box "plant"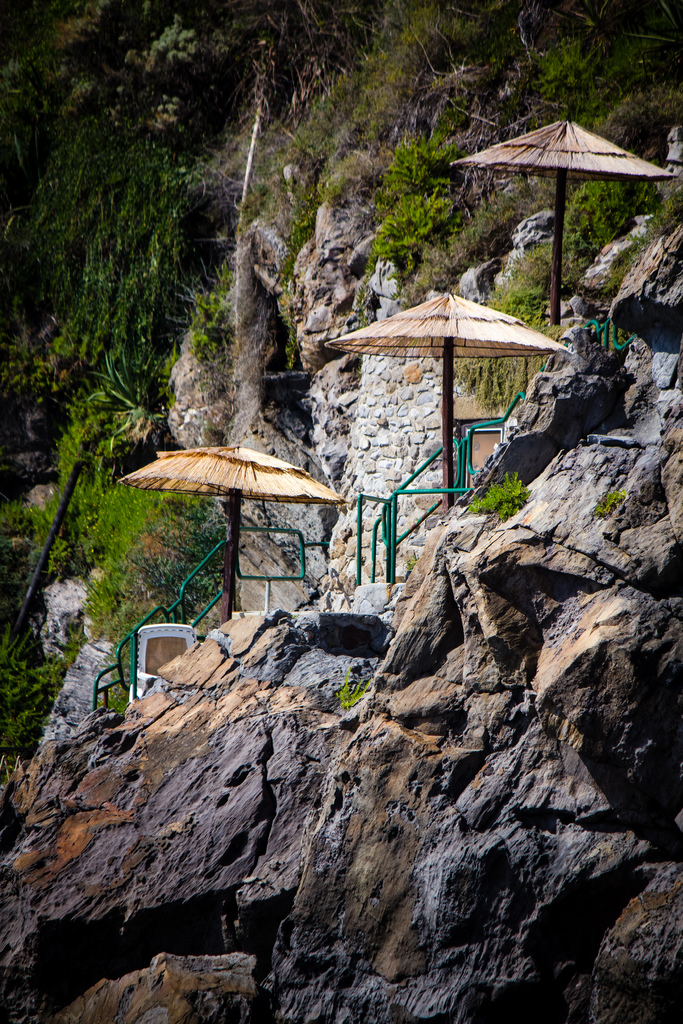
bbox=[391, 271, 439, 305]
